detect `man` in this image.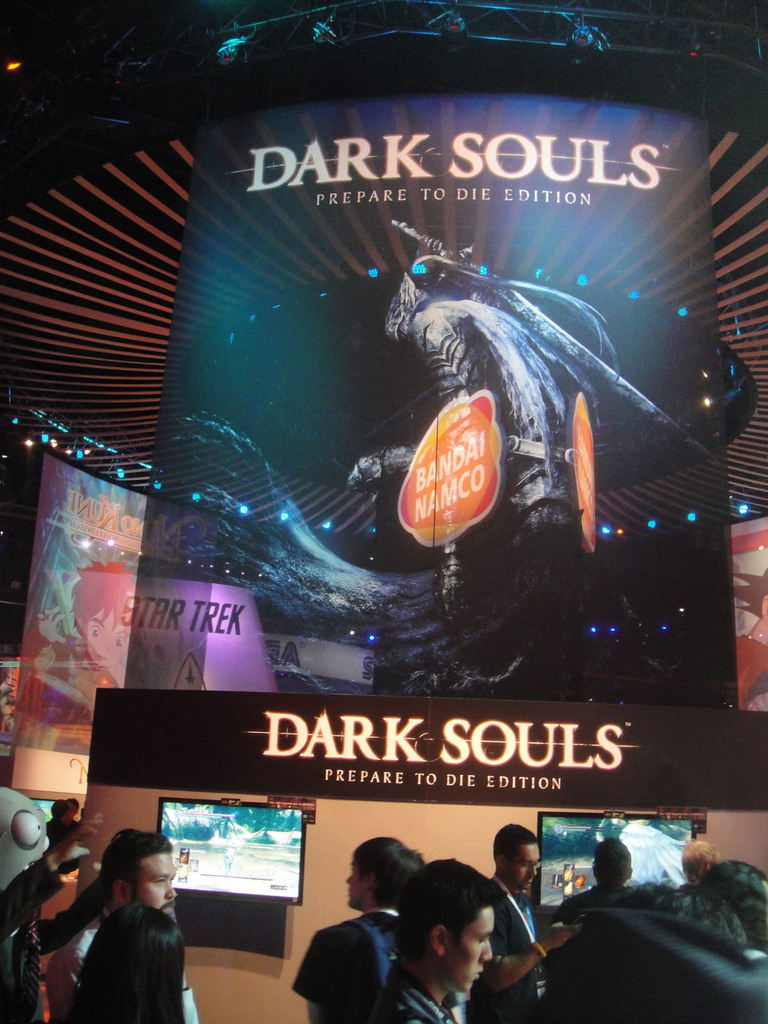
Detection: <bbox>375, 855, 508, 1023</bbox>.
